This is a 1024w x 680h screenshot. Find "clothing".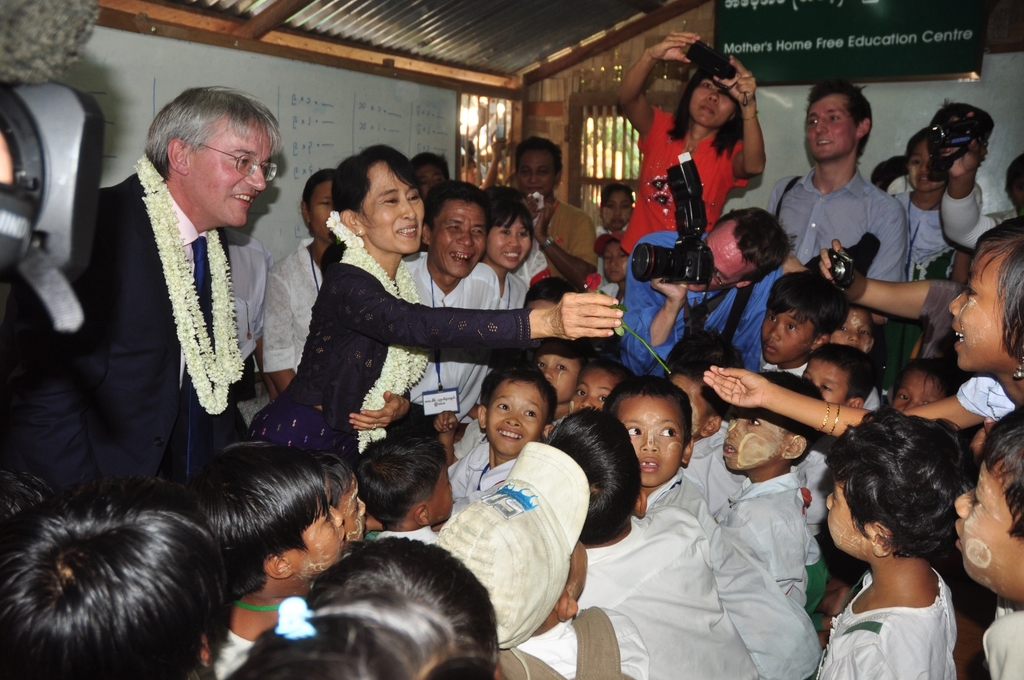
Bounding box: bbox(819, 553, 980, 668).
